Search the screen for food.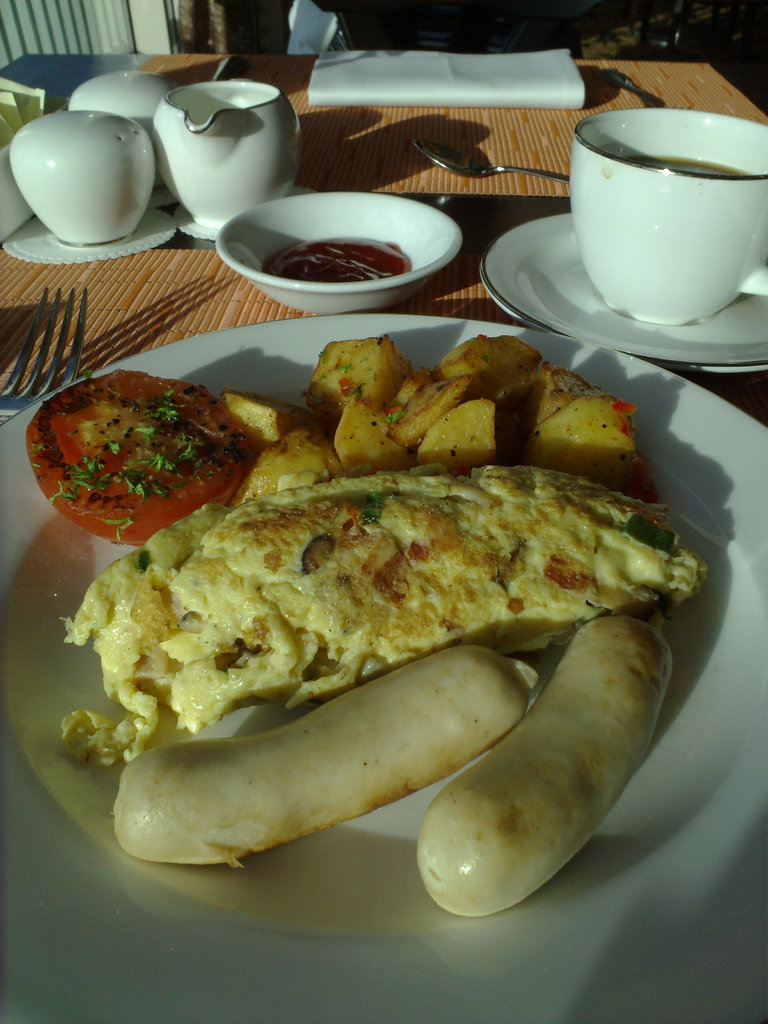
Found at [left=410, top=616, right=679, bottom=924].
